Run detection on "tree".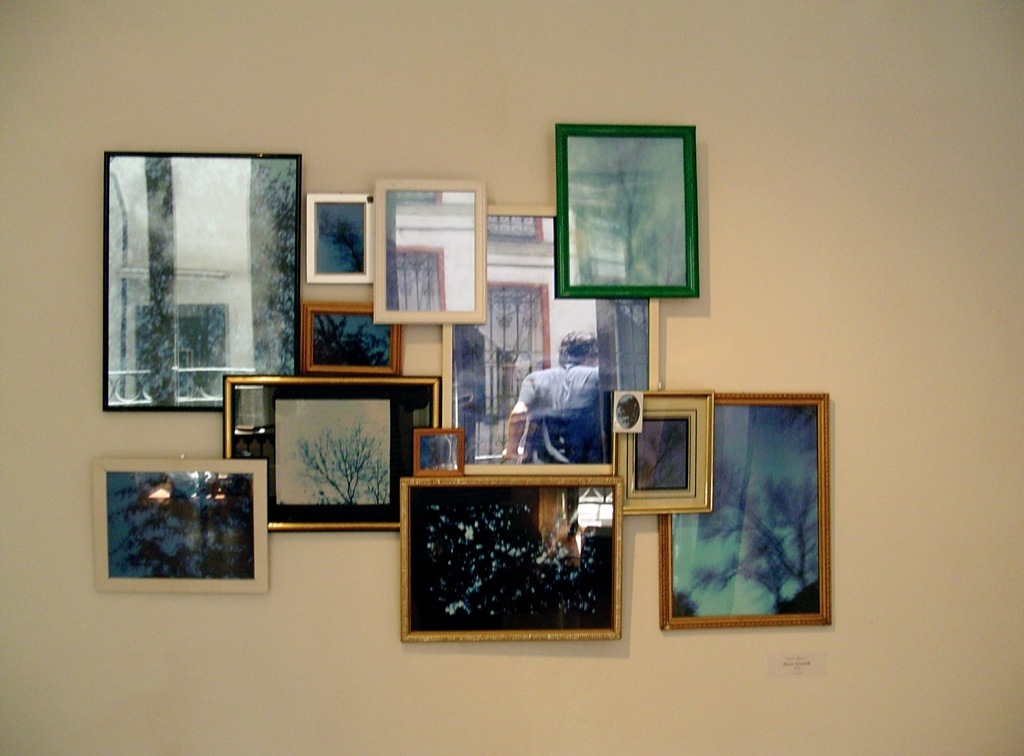
Result: x1=679, y1=457, x2=824, y2=614.
